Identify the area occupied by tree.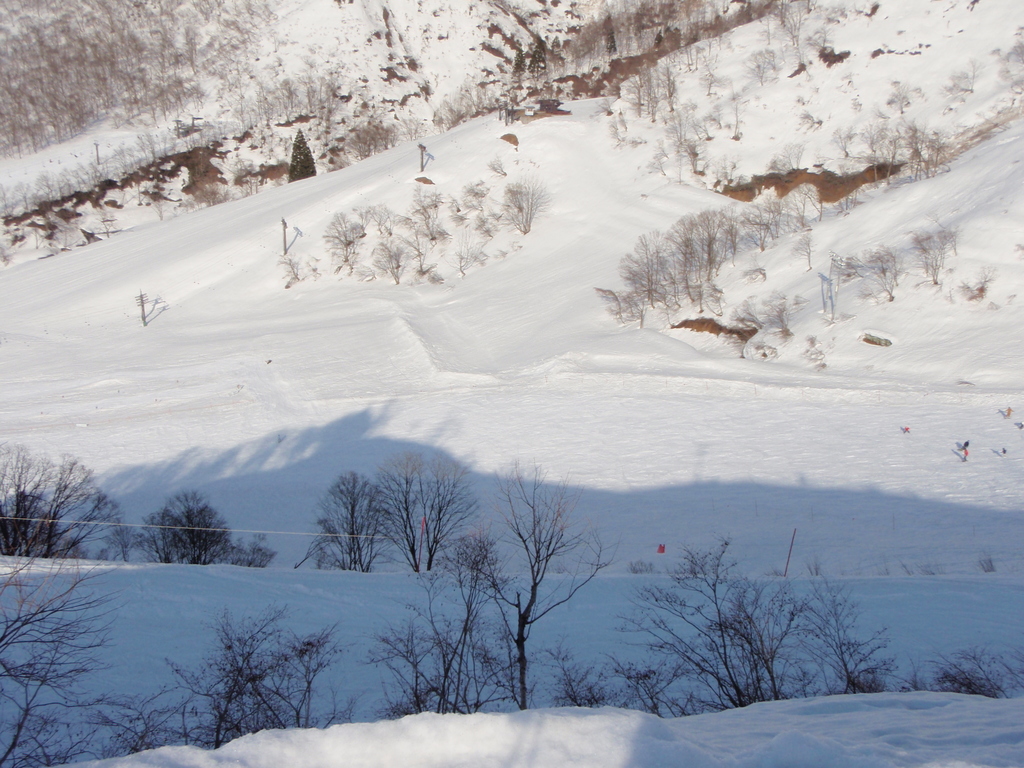
Area: 0:444:144:569.
